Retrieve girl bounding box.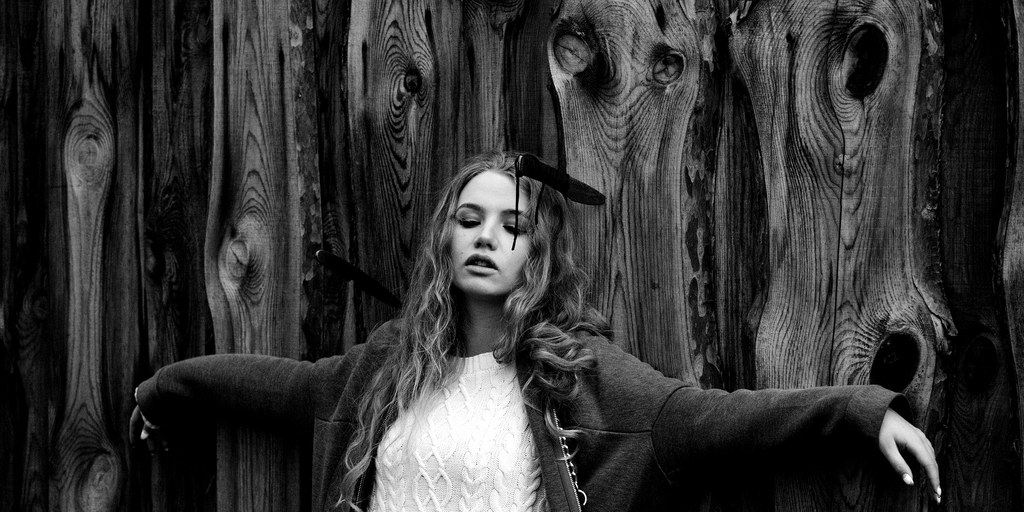
Bounding box: detection(122, 140, 948, 511).
